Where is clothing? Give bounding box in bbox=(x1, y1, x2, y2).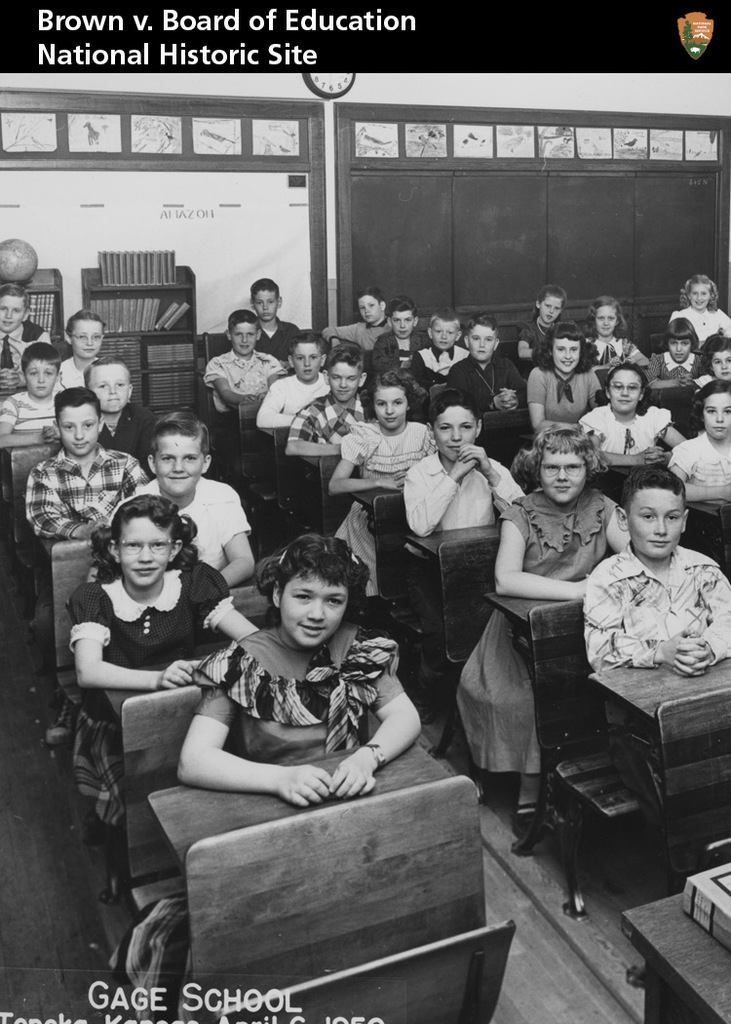
bbox=(450, 464, 622, 764).
